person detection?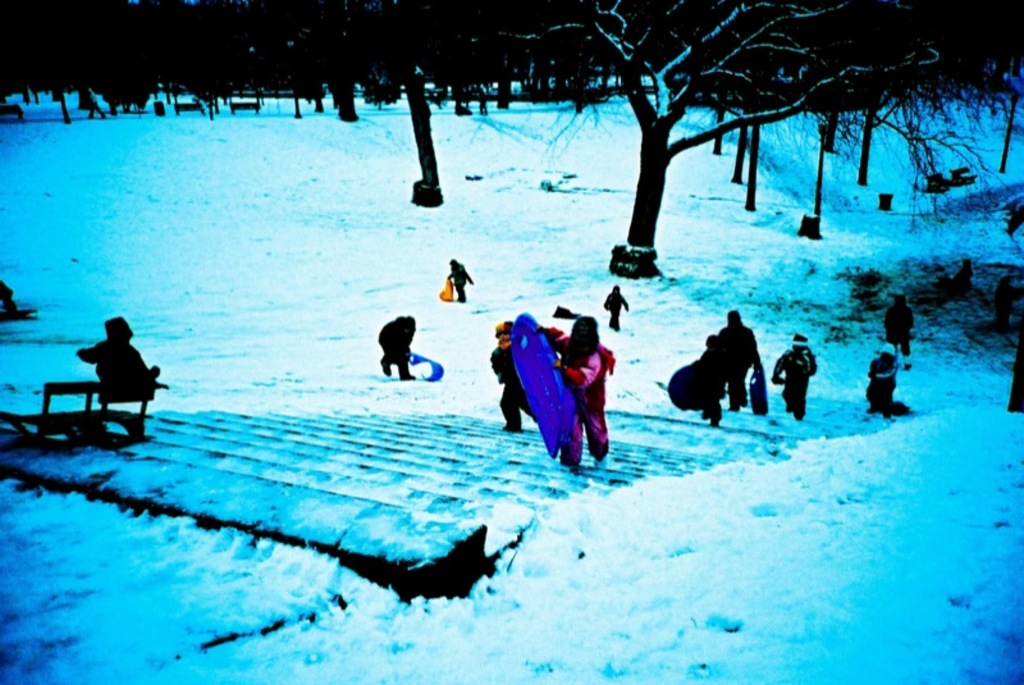
pyautogui.locateOnScreen(694, 320, 723, 428)
